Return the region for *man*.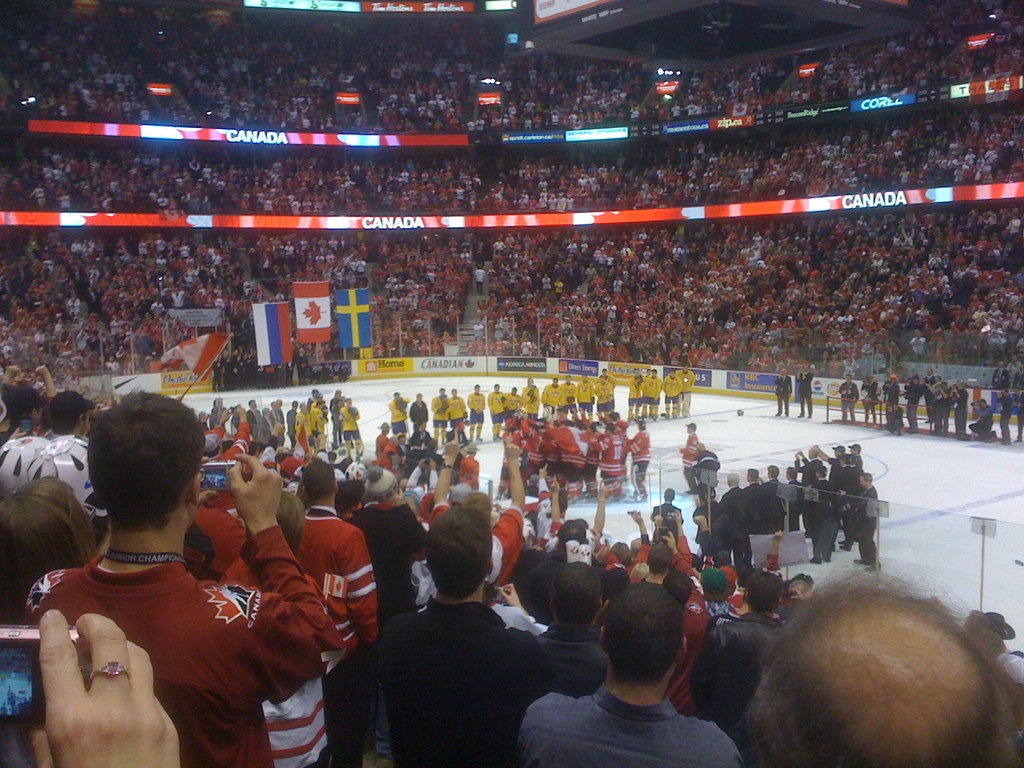
(left=885, top=400, right=905, bottom=437).
